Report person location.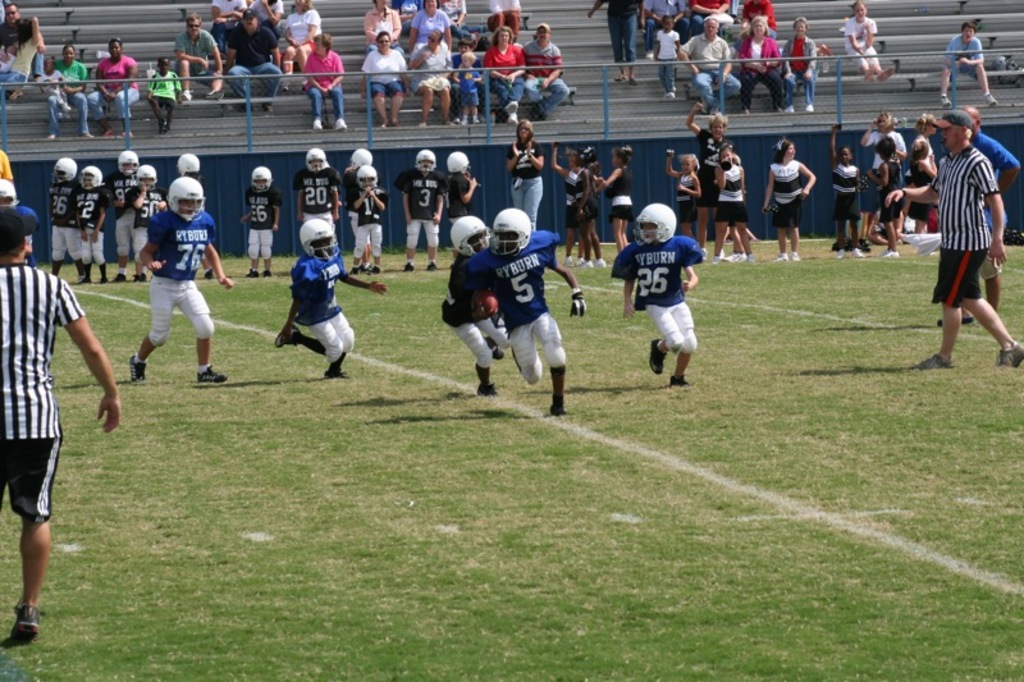
Report: 88 37 142 138.
